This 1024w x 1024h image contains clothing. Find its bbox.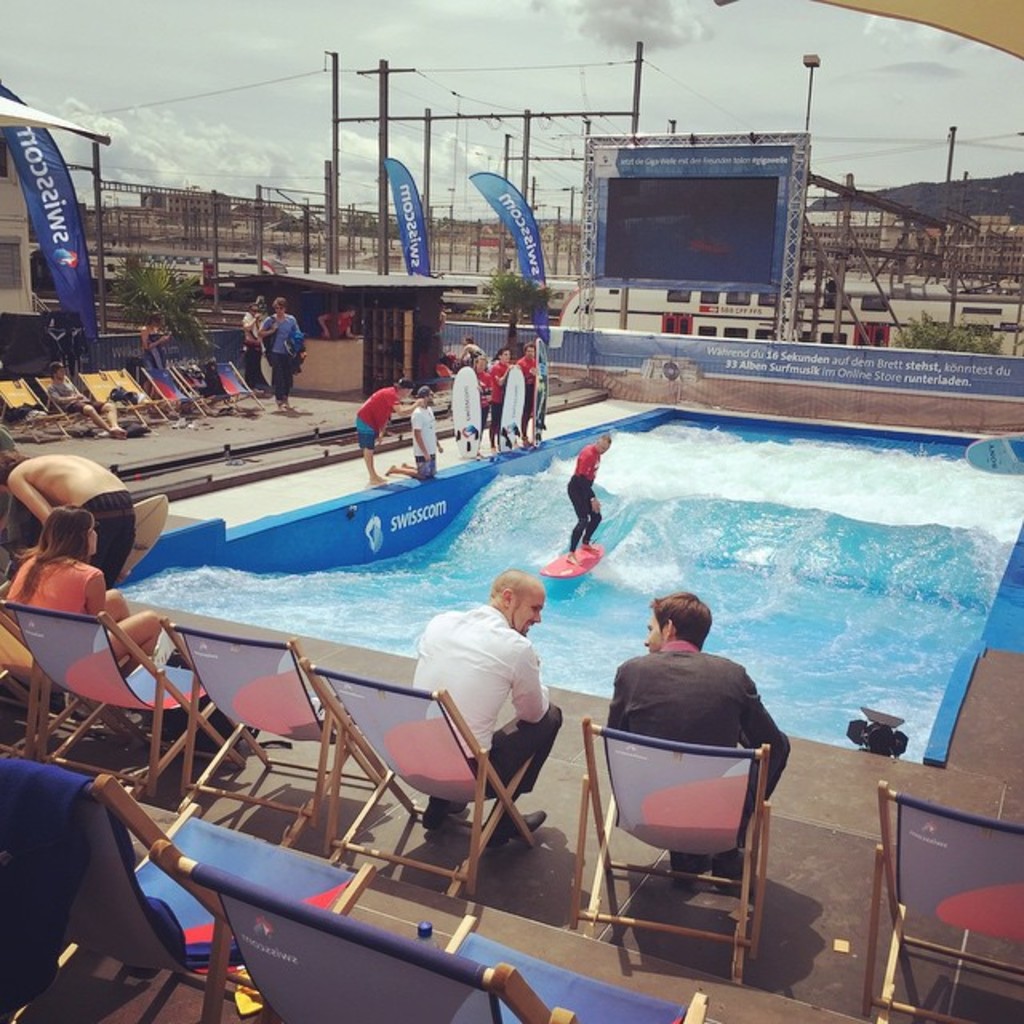
x1=461, y1=342, x2=488, y2=368.
